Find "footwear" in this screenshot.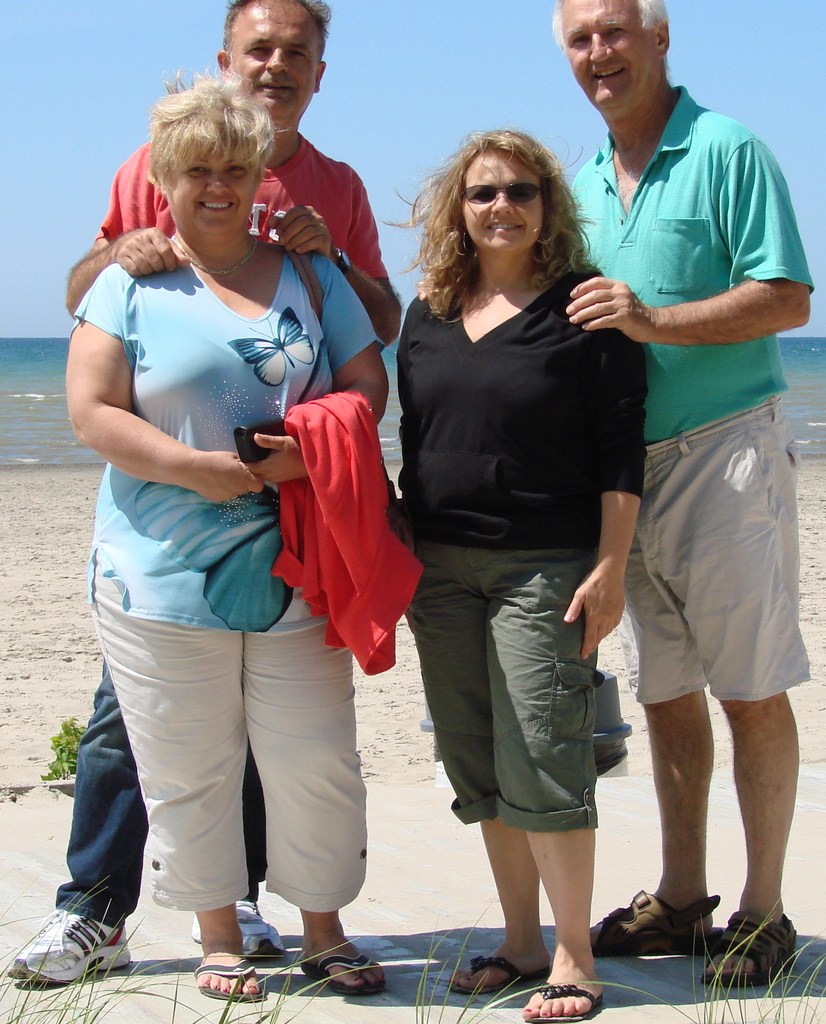
The bounding box for "footwear" is l=10, t=897, r=120, b=998.
